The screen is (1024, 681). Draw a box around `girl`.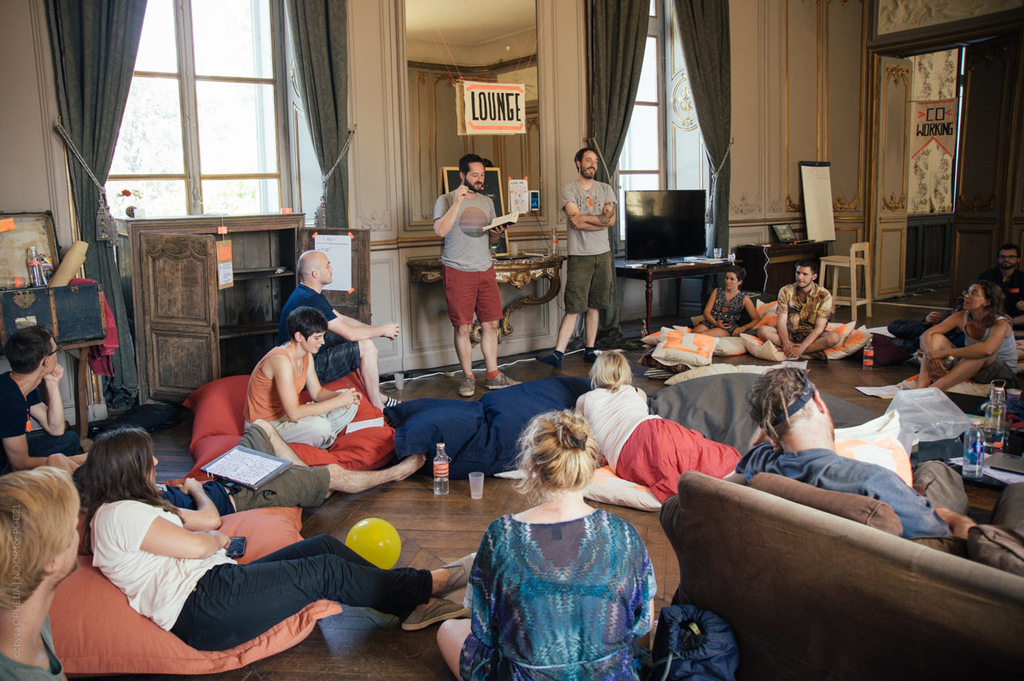
bbox=(437, 409, 662, 680).
